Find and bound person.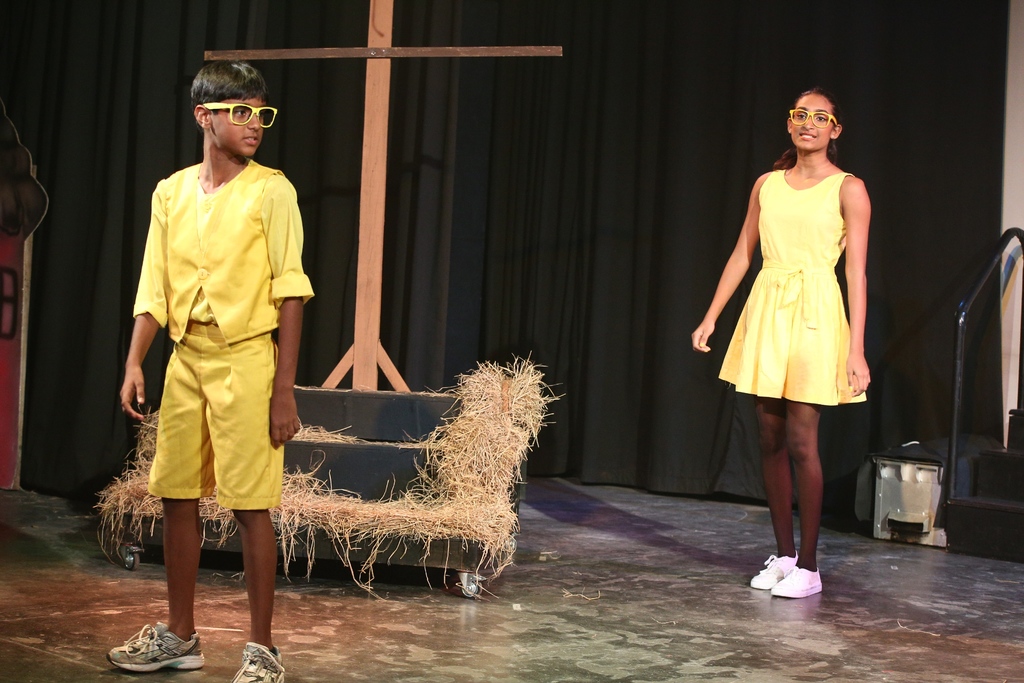
Bound: {"x1": 111, "y1": 71, "x2": 311, "y2": 661}.
